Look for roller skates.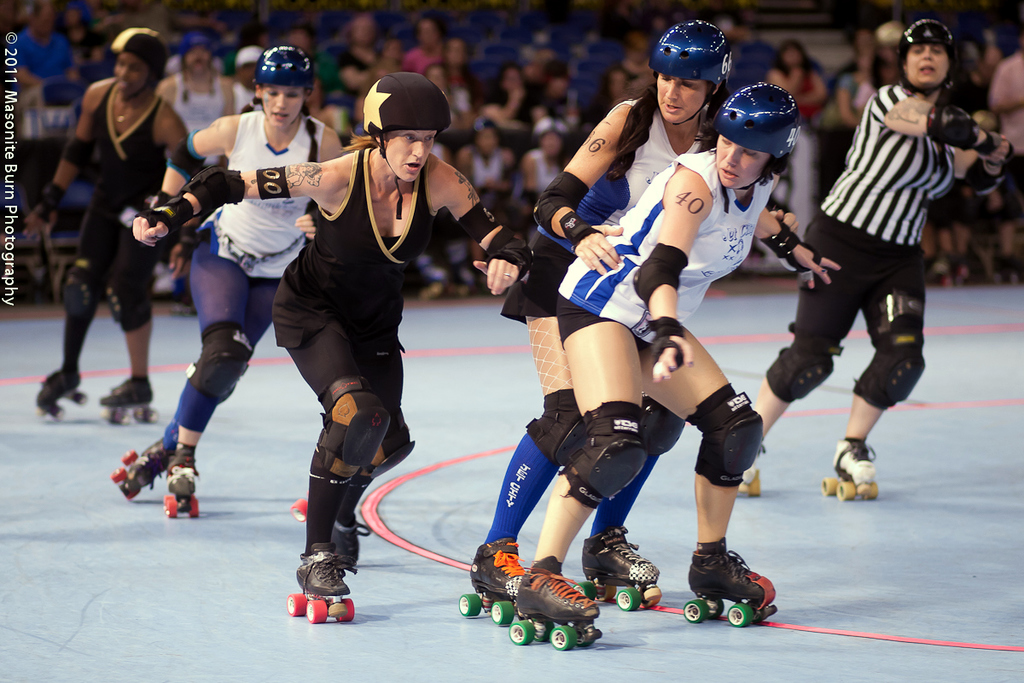
Found: BBox(737, 461, 760, 499).
